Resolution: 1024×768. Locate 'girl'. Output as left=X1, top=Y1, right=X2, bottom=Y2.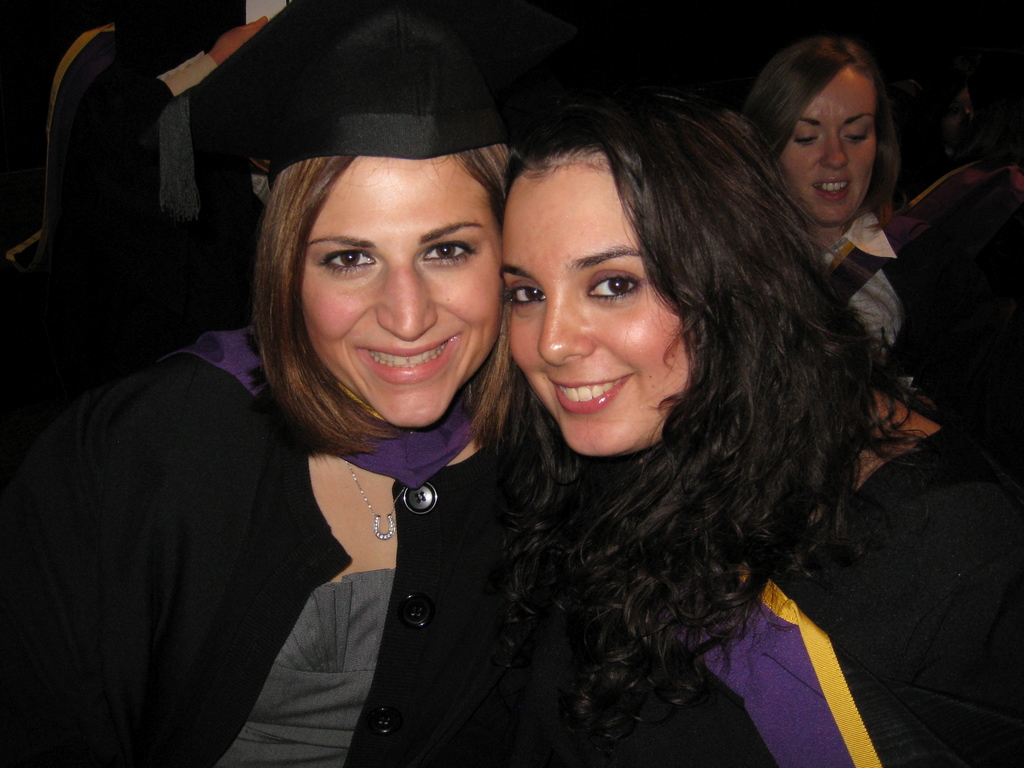
left=491, top=95, right=1023, bottom=767.
